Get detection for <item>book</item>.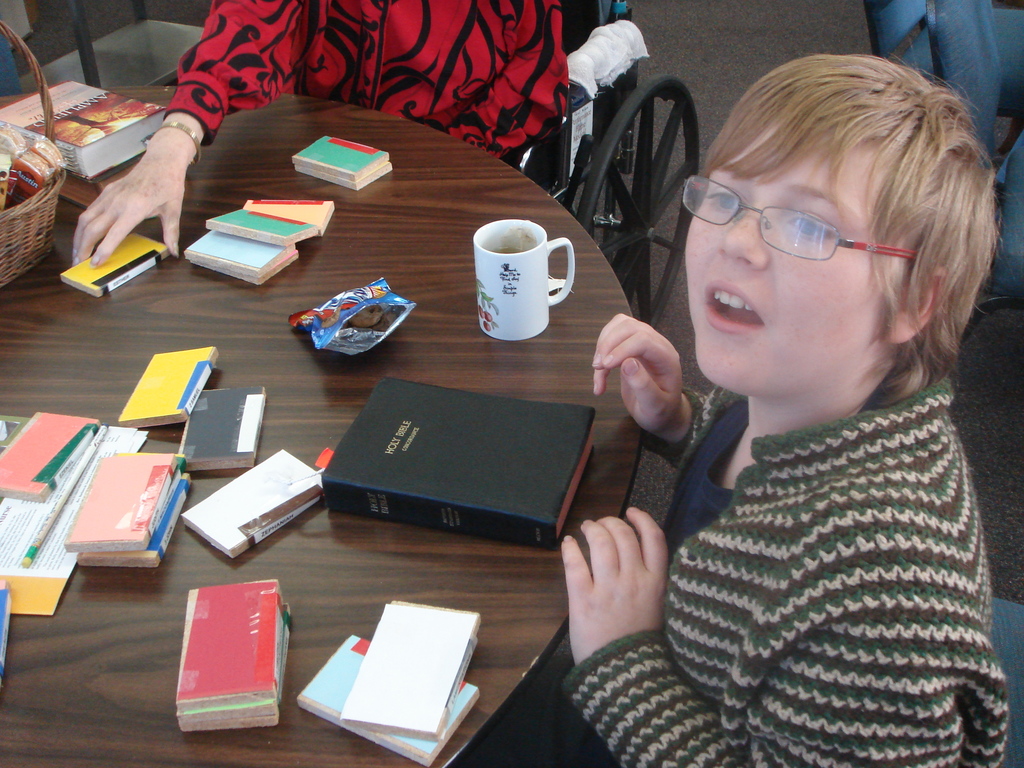
Detection: [x1=59, y1=232, x2=170, y2=296].
